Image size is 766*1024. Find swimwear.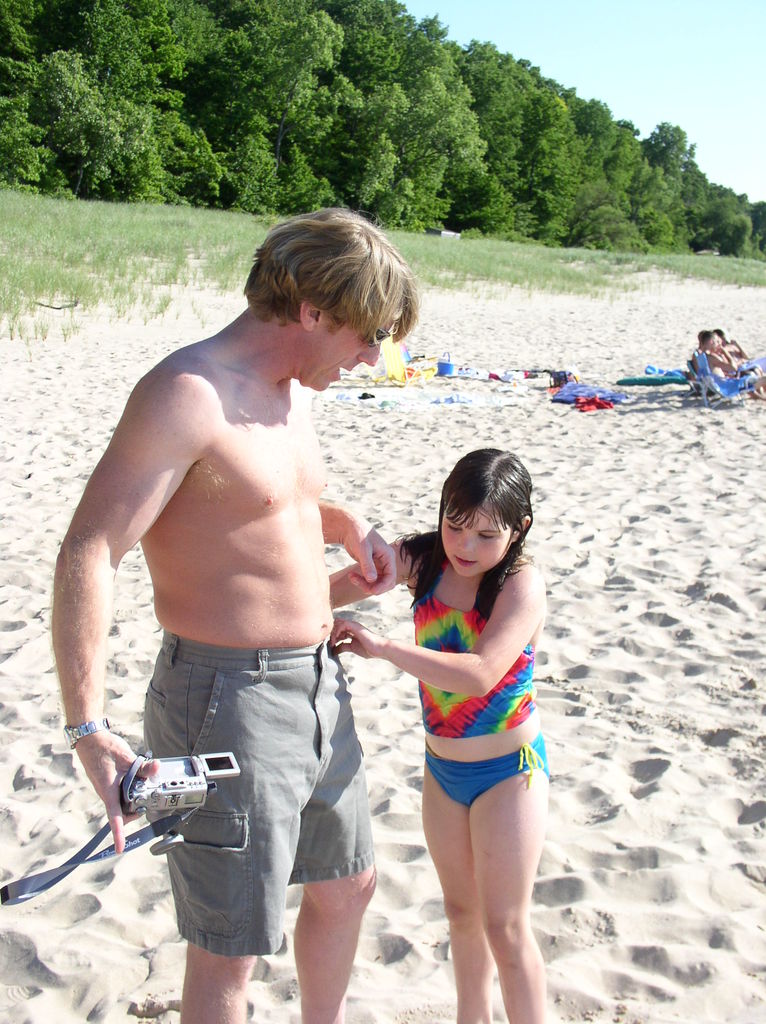
<box>420,557,539,739</box>.
